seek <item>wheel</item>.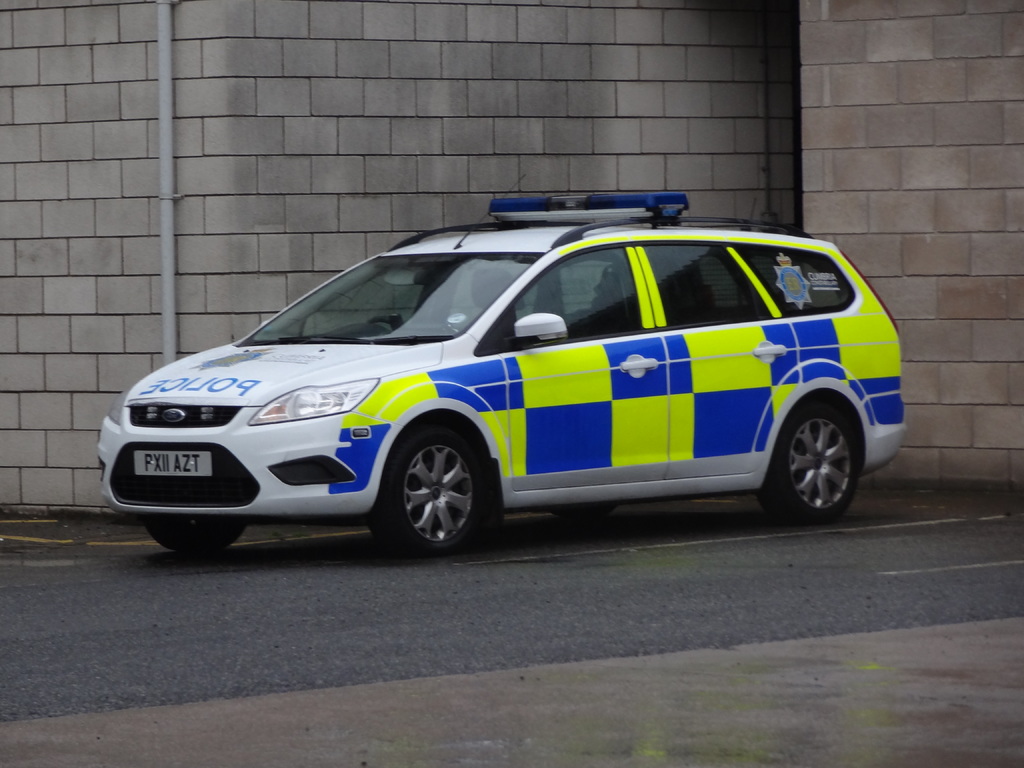
{"x1": 386, "y1": 435, "x2": 486, "y2": 545}.
